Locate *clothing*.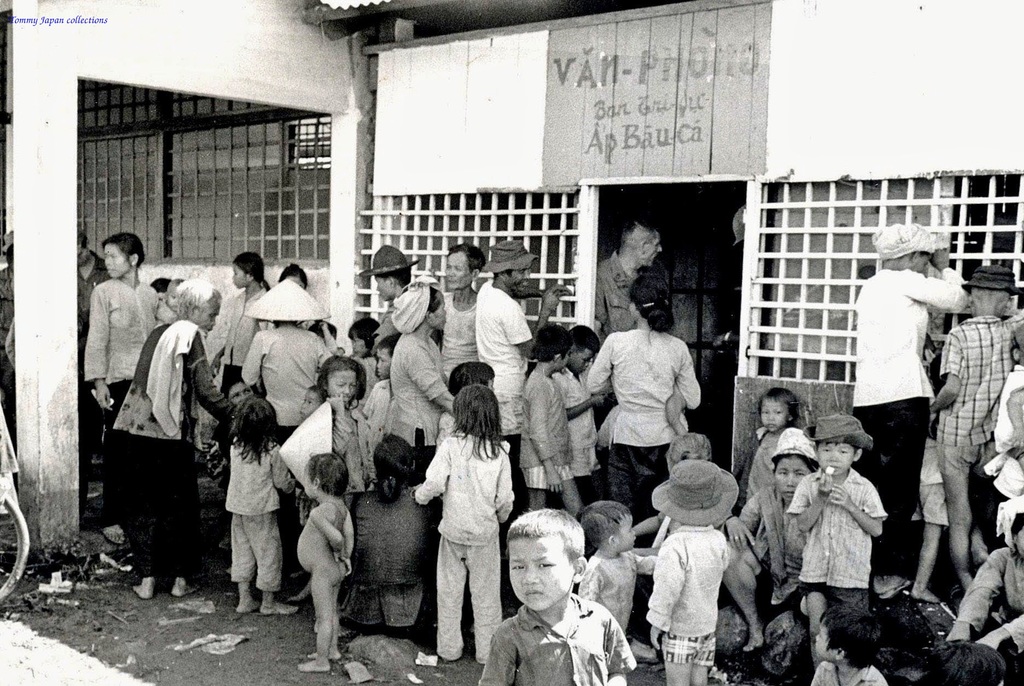
Bounding box: [left=81, top=274, right=164, bottom=437].
